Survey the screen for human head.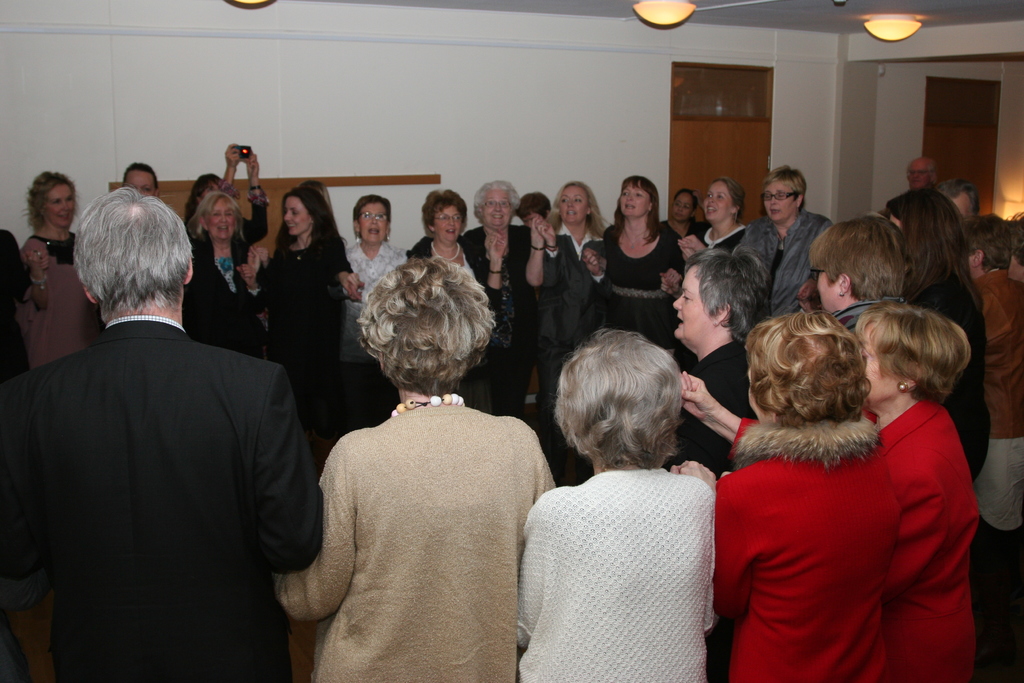
Survey found: x1=803 y1=218 x2=912 y2=314.
